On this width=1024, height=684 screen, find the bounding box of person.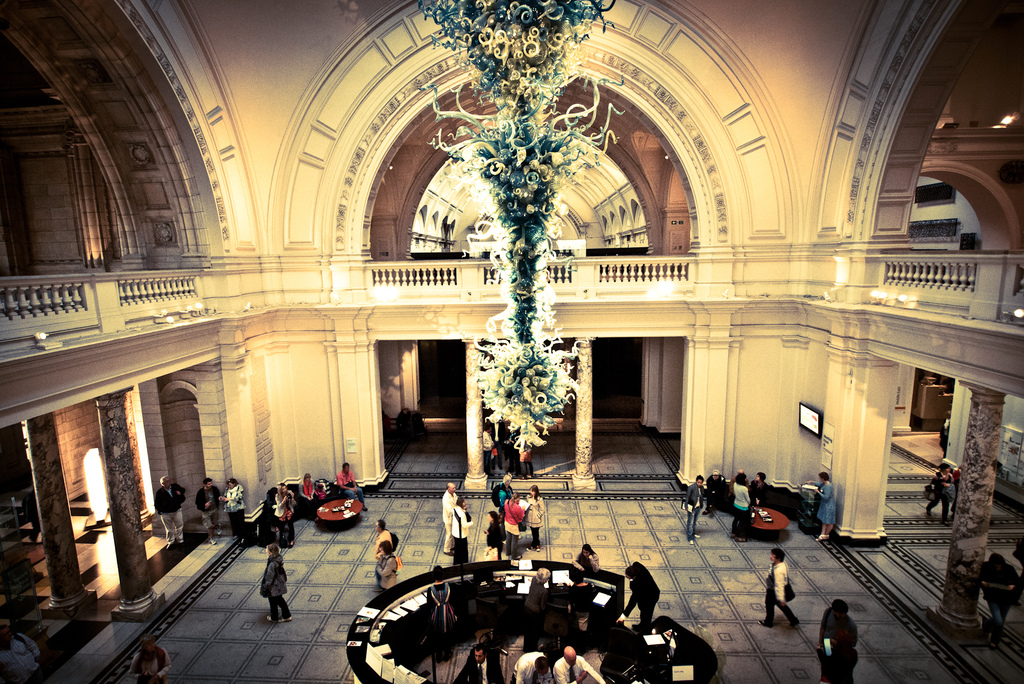
Bounding box: l=129, t=636, r=171, b=683.
